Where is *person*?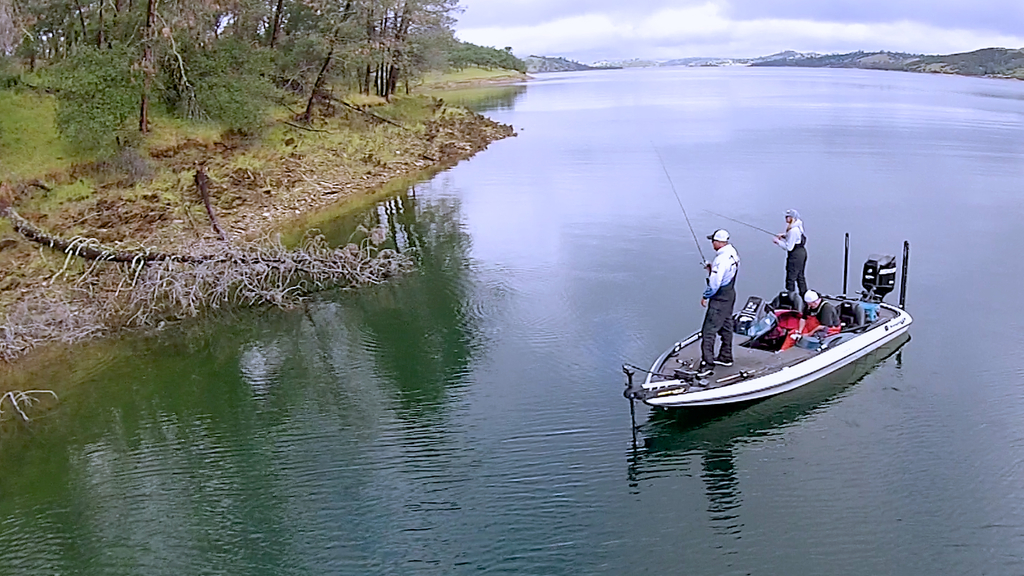
rect(701, 223, 735, 374).
